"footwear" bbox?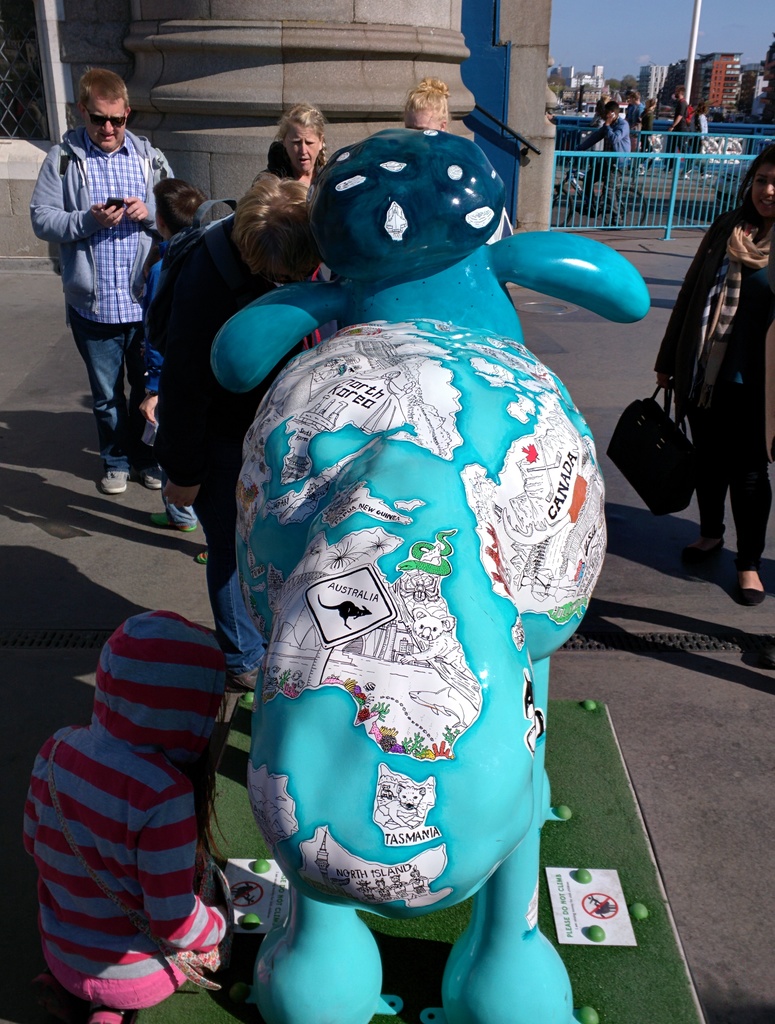
138/455/162/487
